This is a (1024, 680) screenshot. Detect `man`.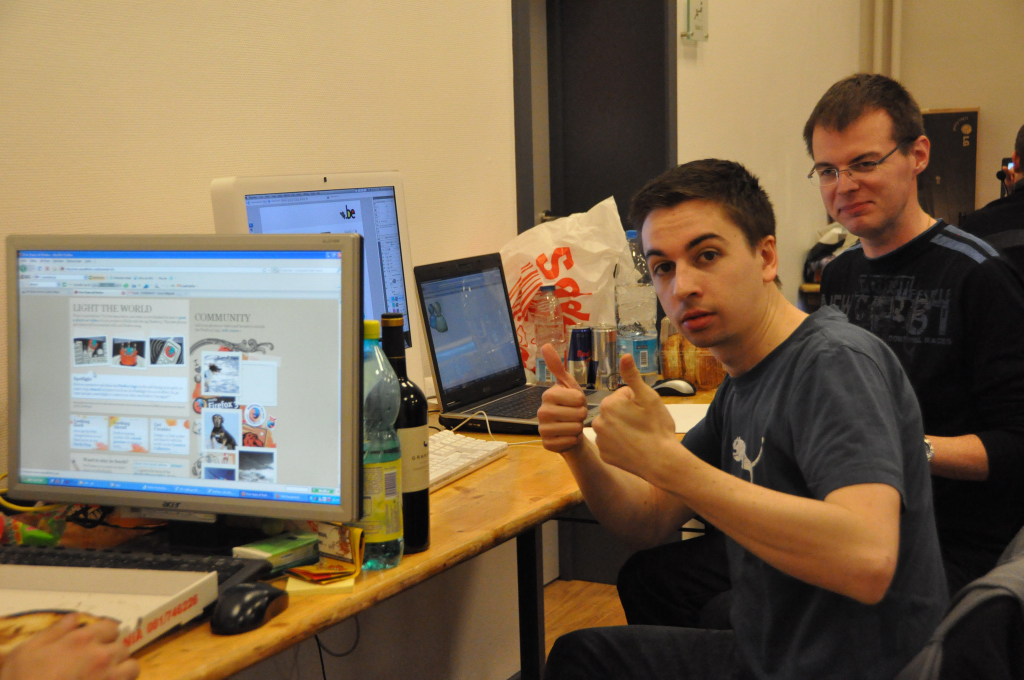
537, 163, 971, 653.
